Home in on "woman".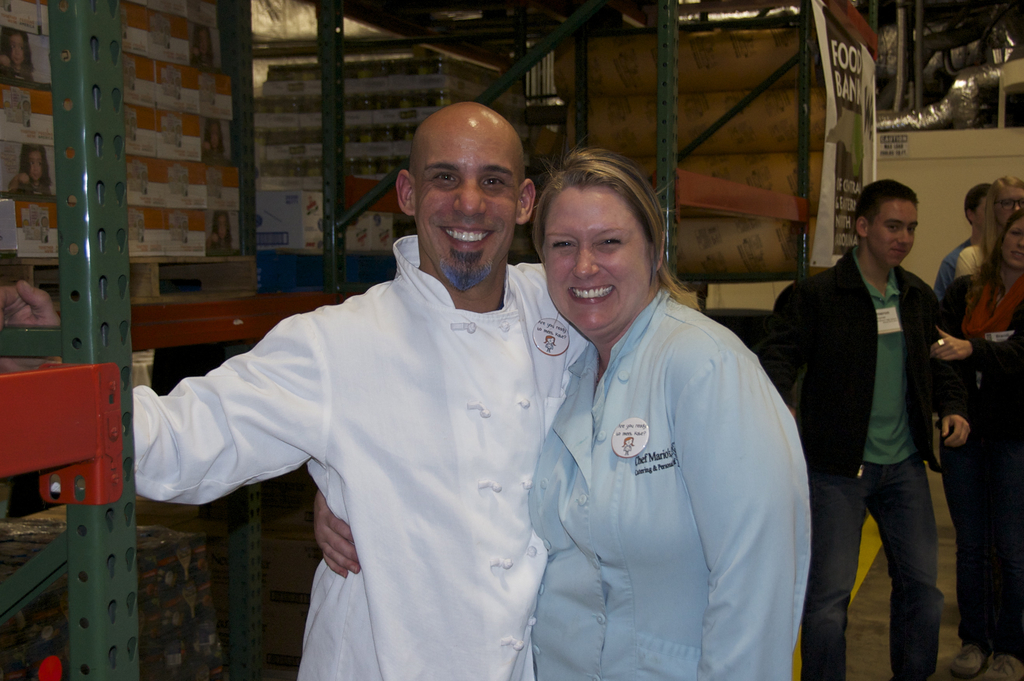
Homed in at <box>309,148,808,680</box>.
